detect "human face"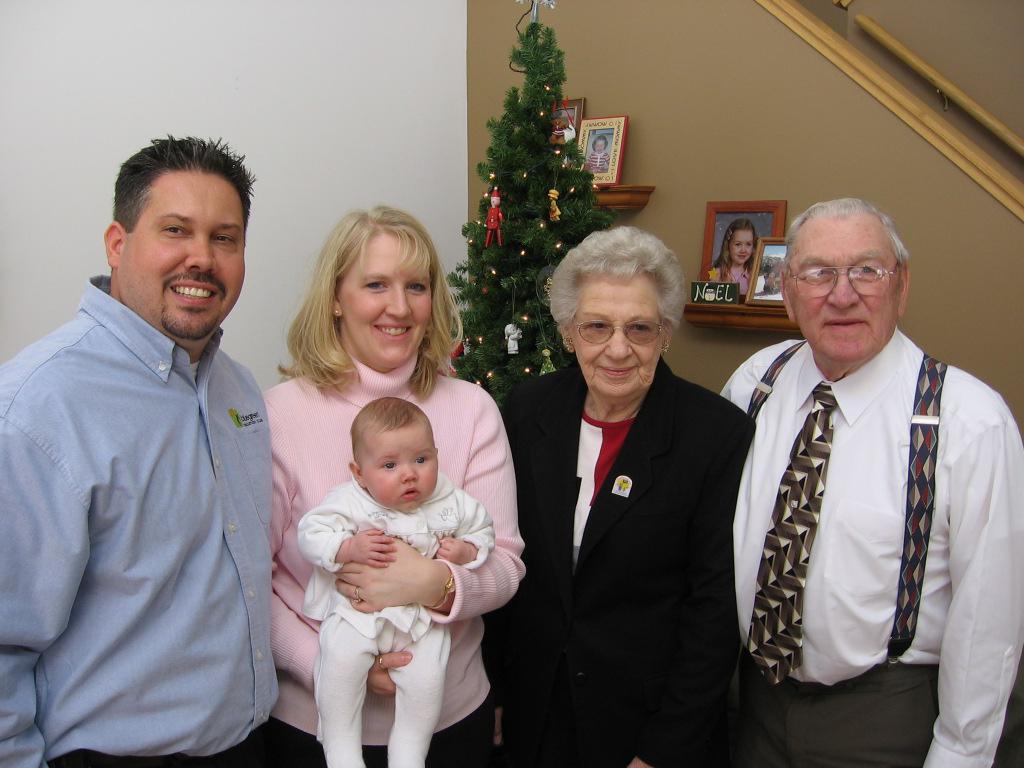
Rect(792, 218, 898, 363)
